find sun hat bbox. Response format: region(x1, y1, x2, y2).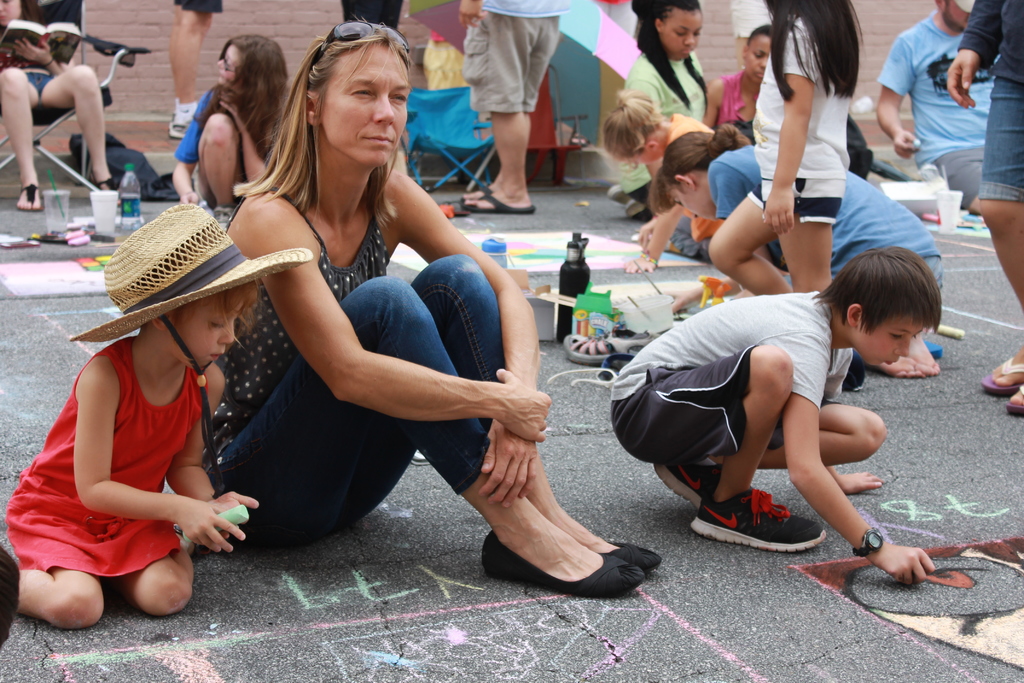
region(67, 202, 317, 497).
